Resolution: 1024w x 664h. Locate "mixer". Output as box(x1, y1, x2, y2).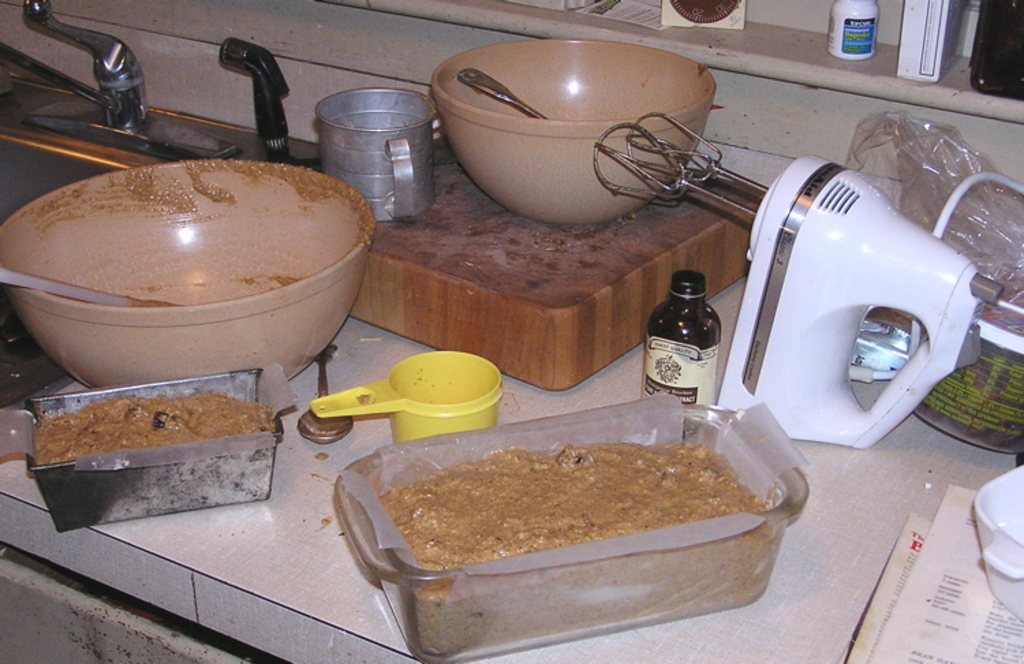
box(591, 107, 1023, 451).
